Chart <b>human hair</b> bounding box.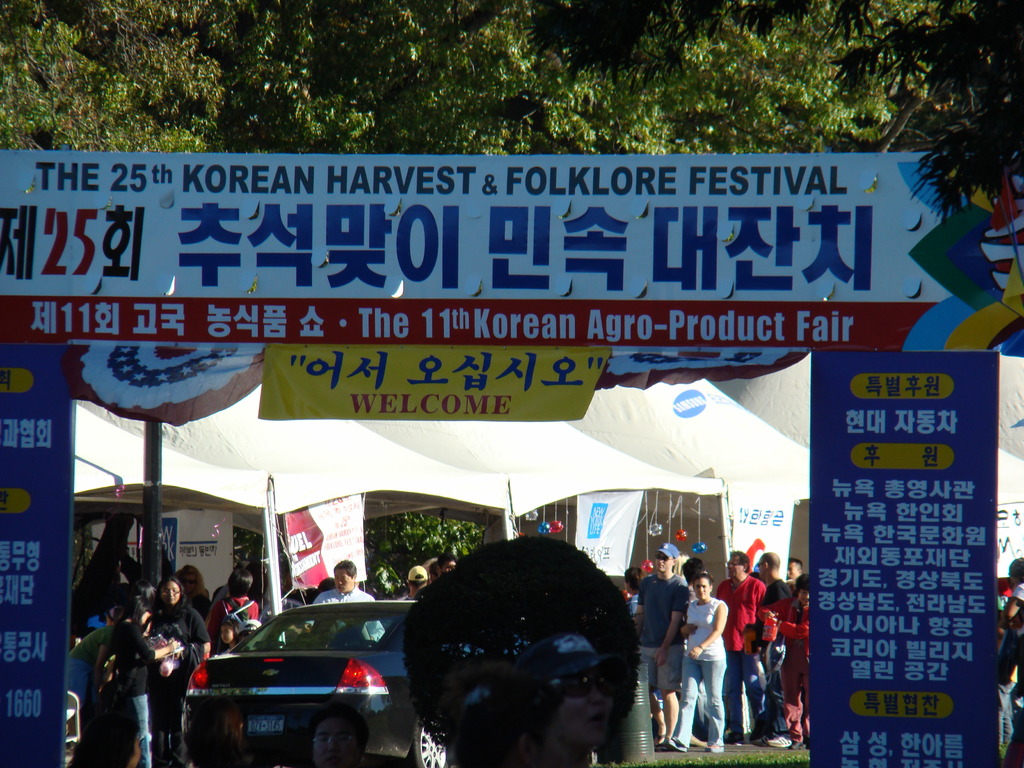
Charted: [410,575,427,591].
